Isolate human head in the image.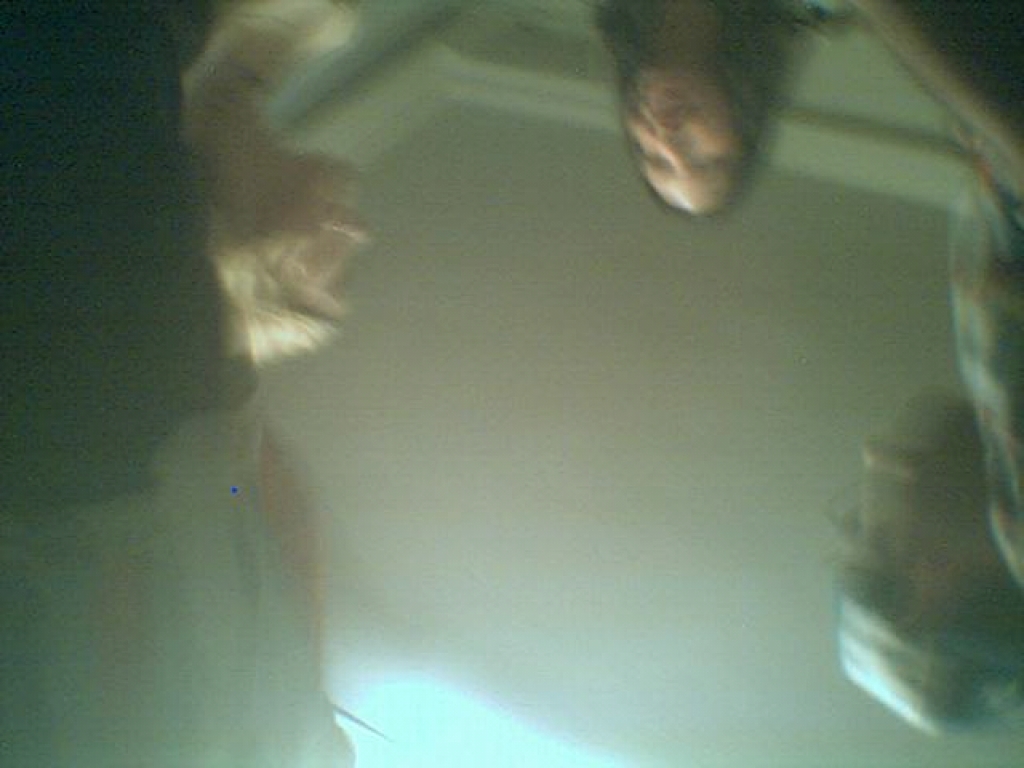
Isolated region: [x1=203, y1=159, x2=362, y2=362].
